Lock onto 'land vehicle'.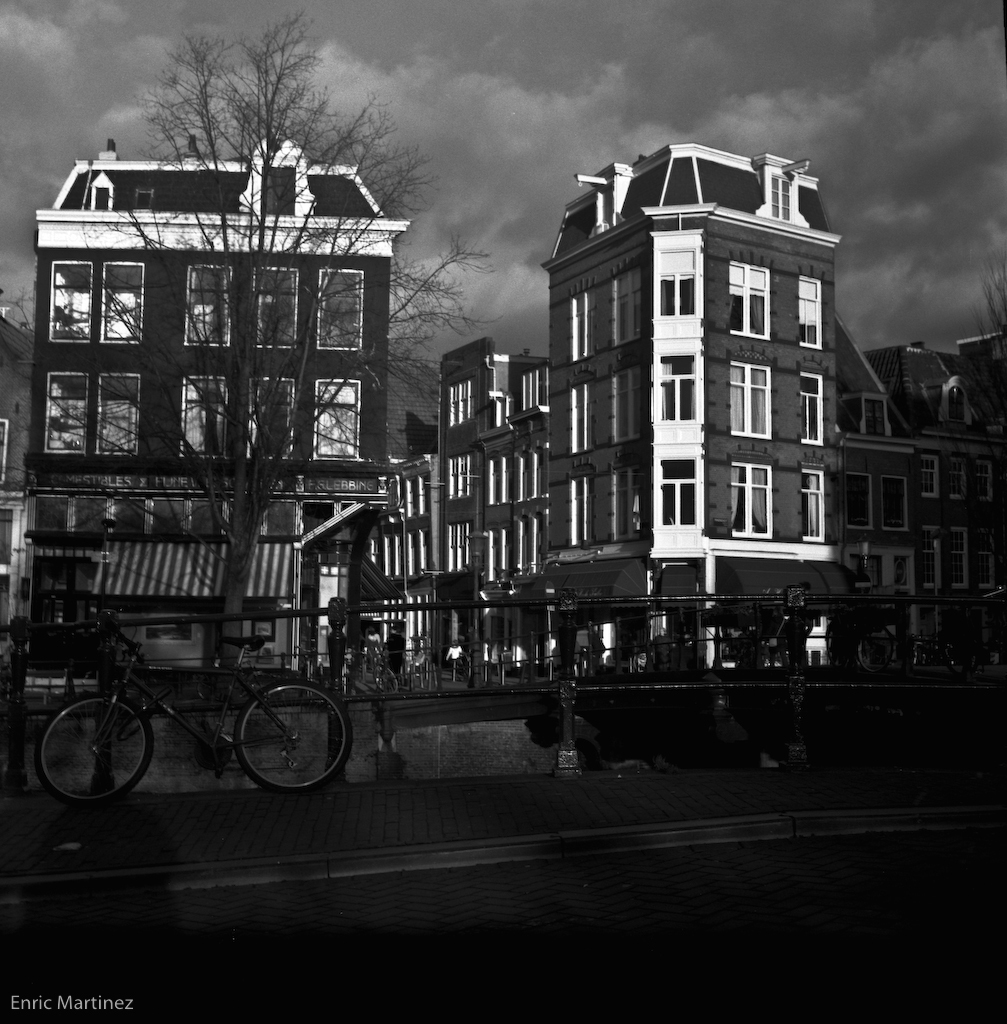
Locked: [x1=16, y1=607, x2=388, y2=825].
